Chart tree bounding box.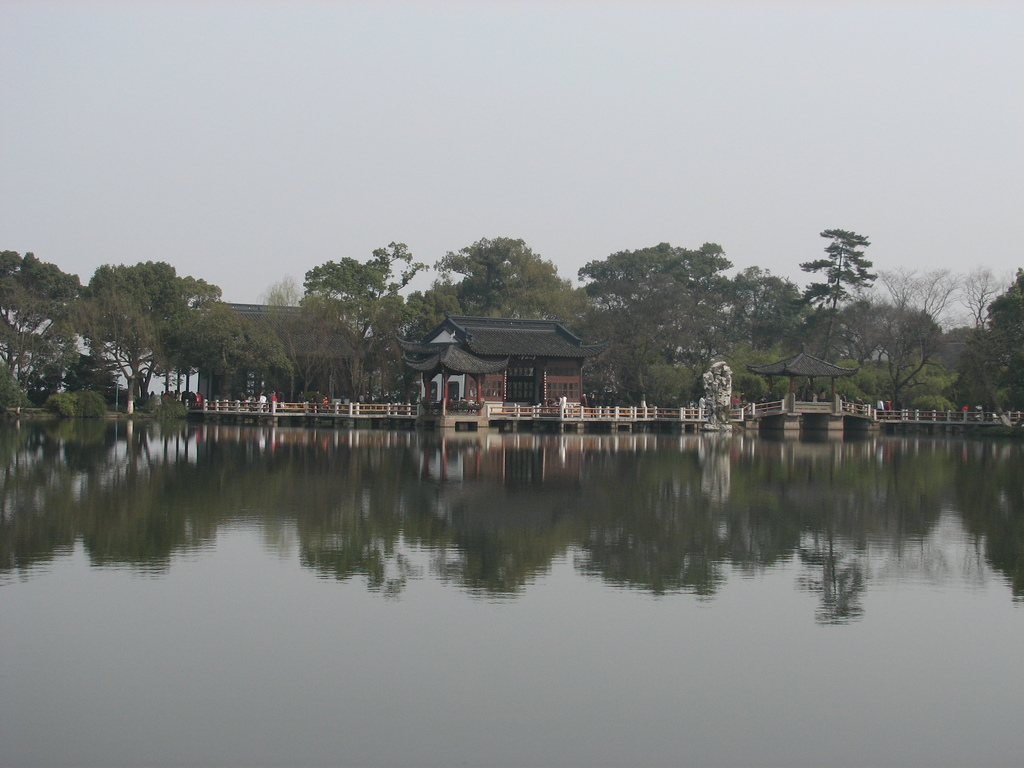
Charted: pyautogui.locateOnScreen(939, 258, 1023, 420).
